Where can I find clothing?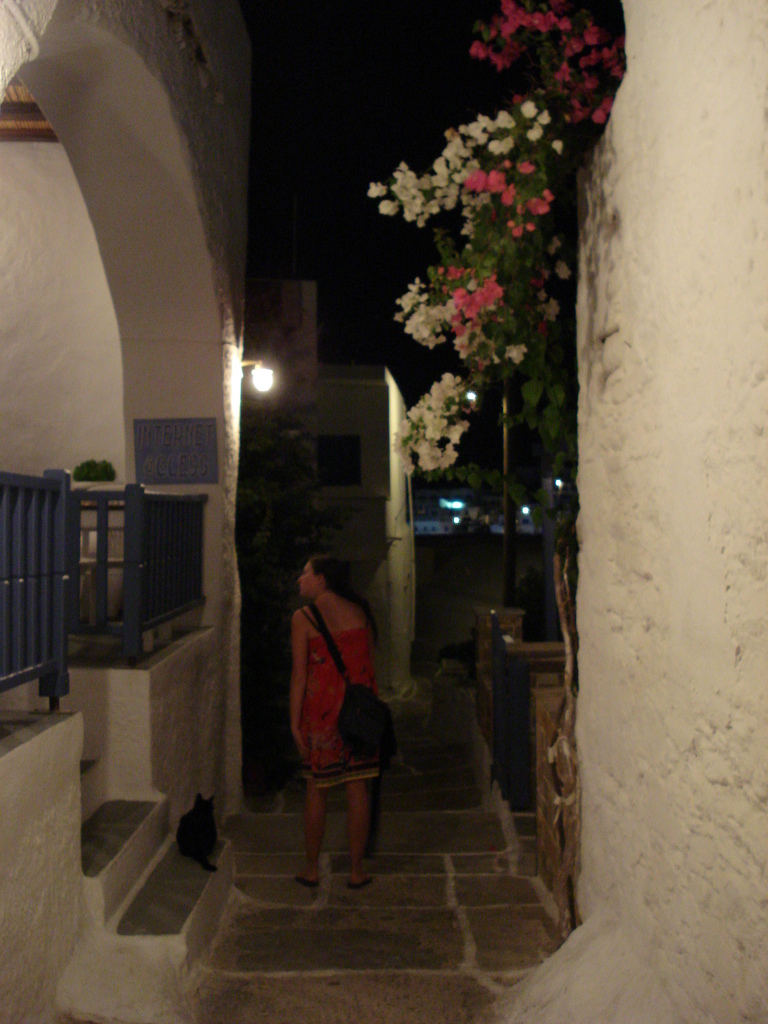
You can find it at <box>305,604,376,787</box>.
